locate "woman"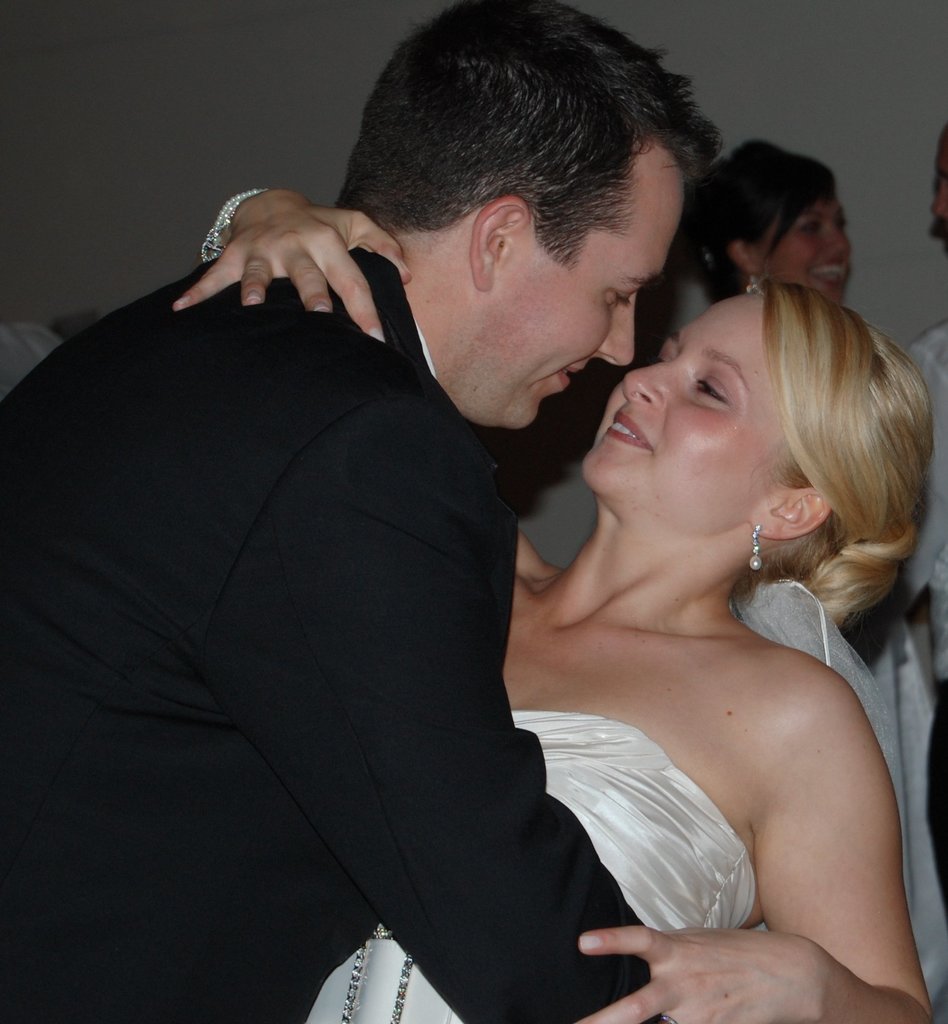
bbox(167, 179, 928, 1023)
